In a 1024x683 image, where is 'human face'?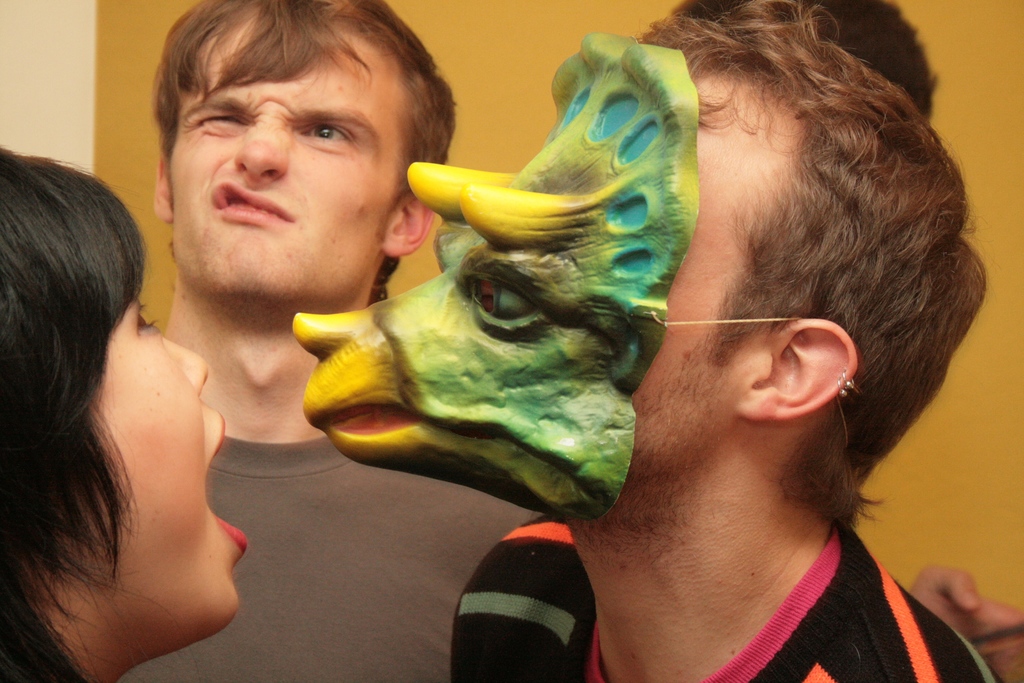
56 295 255 651.
